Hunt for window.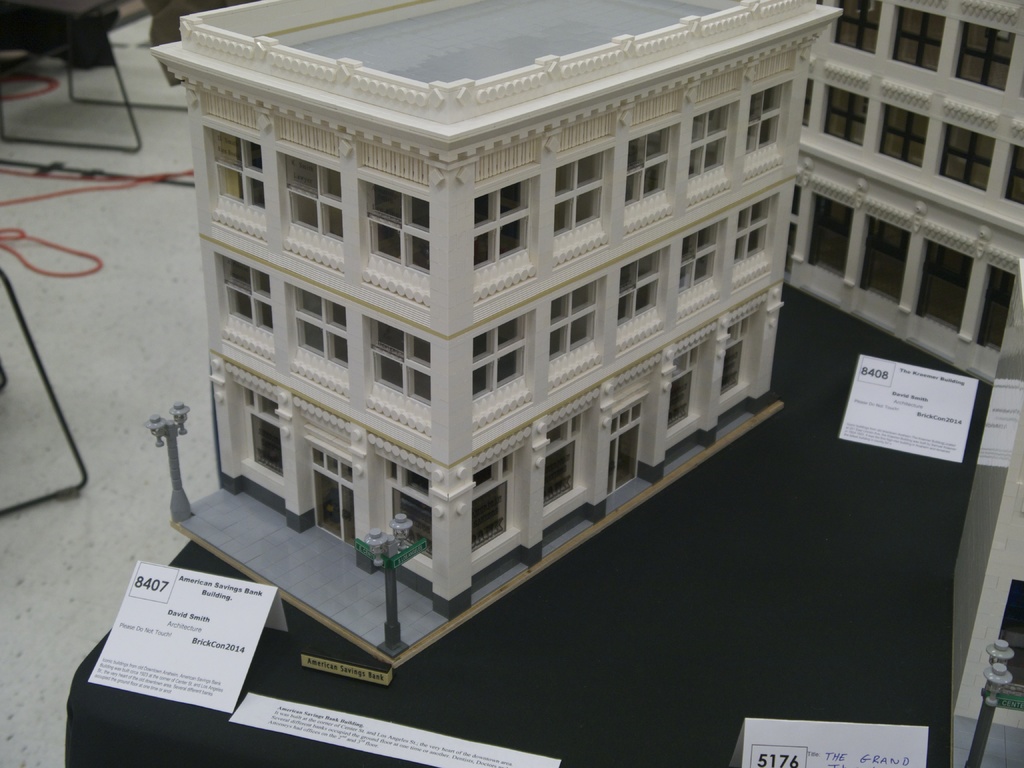
Hunted down at l=545, t=410, r=583, b=448.
